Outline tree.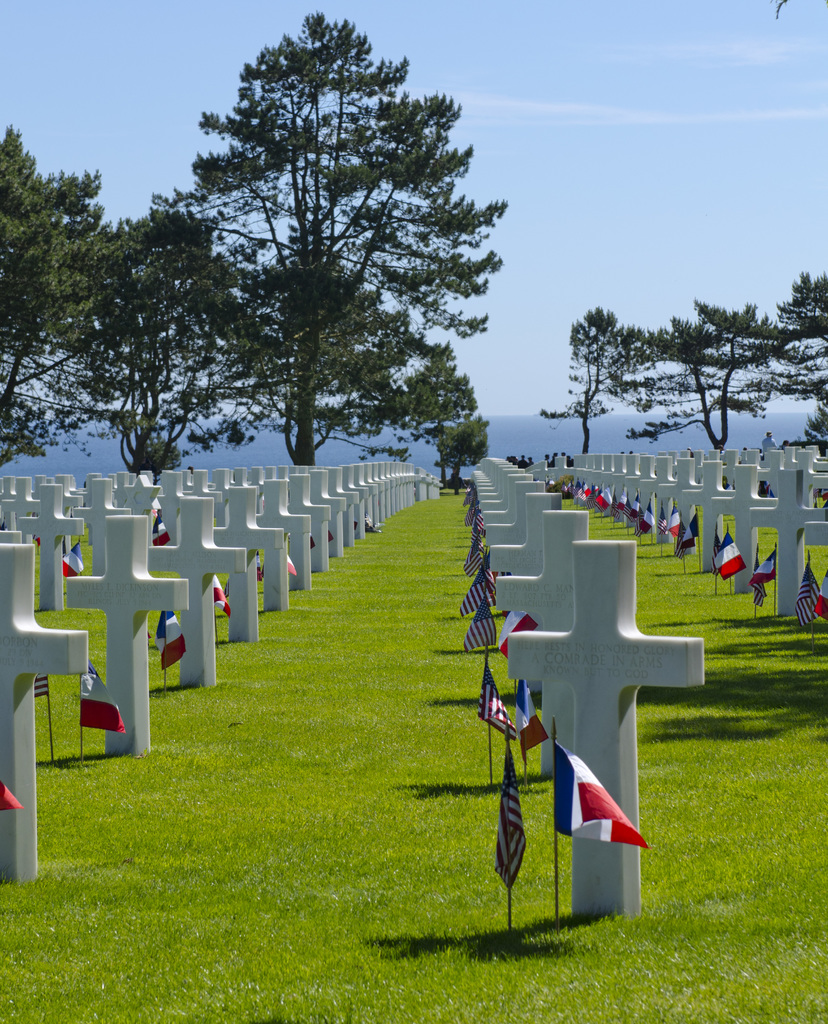
Outline: left=775, top=266, right=827, bottom=450.
